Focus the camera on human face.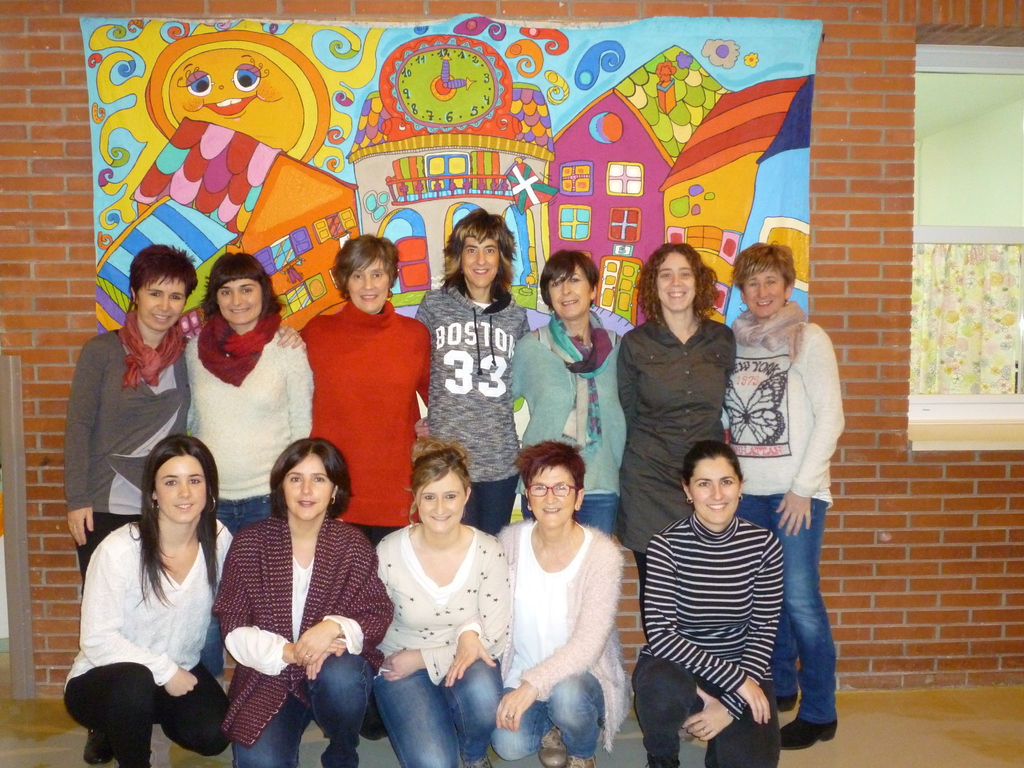
Focus region: rect(345, 262, 388, 311).
